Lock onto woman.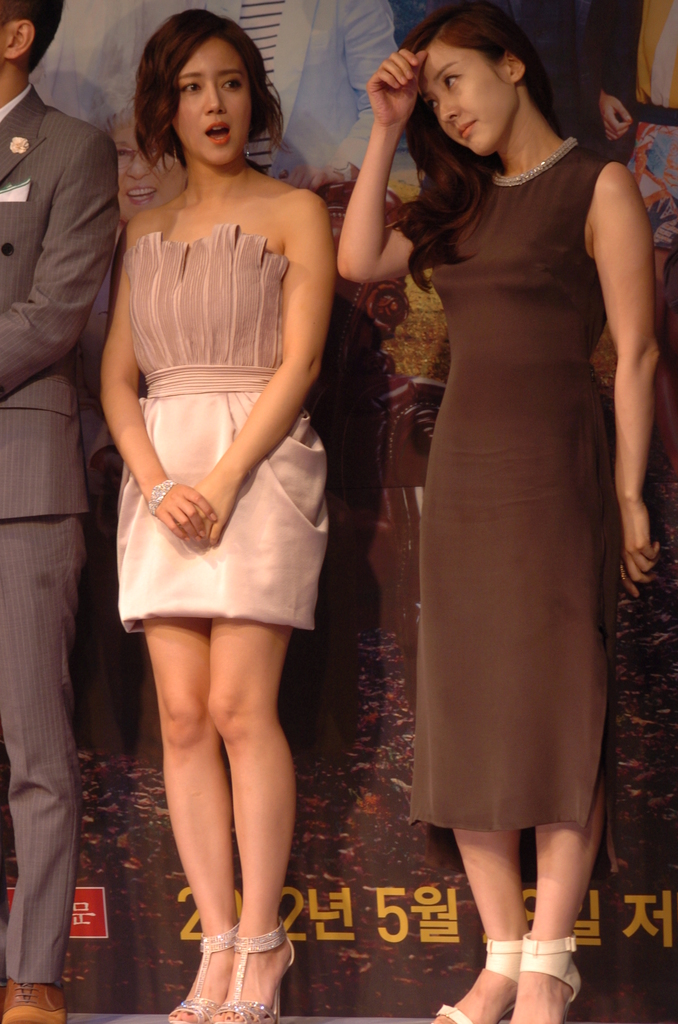
Locked: bbox=[93, 6, 338, 1023].
